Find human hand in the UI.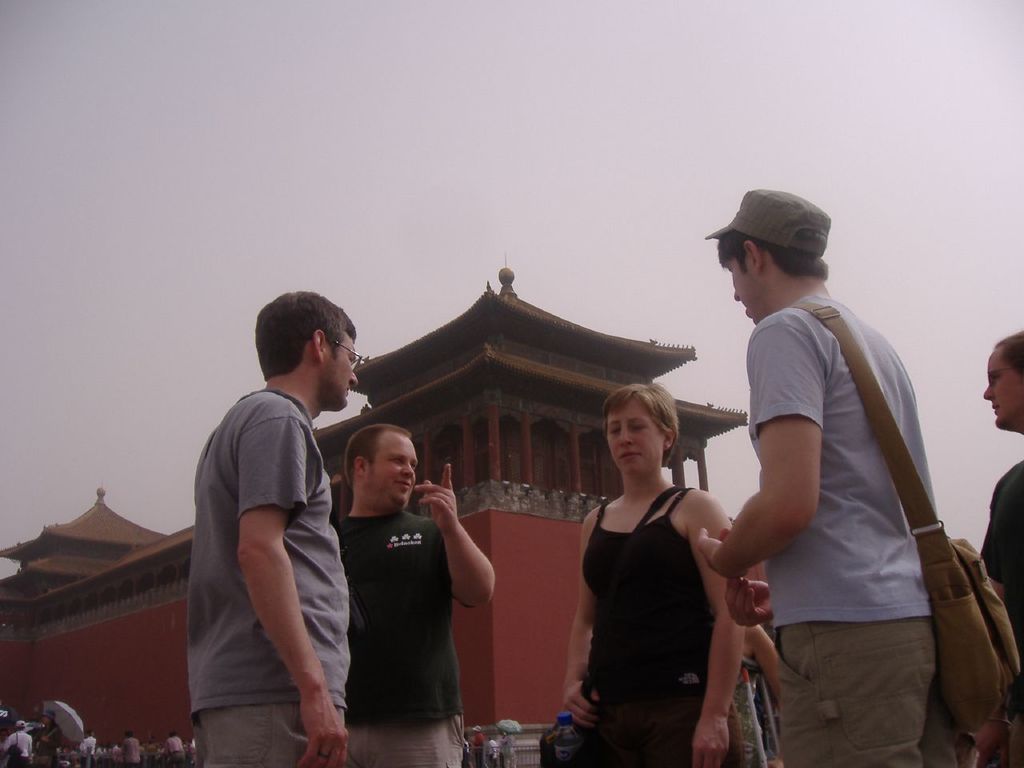
UI element at select_region(765, 758, 786, 767).
